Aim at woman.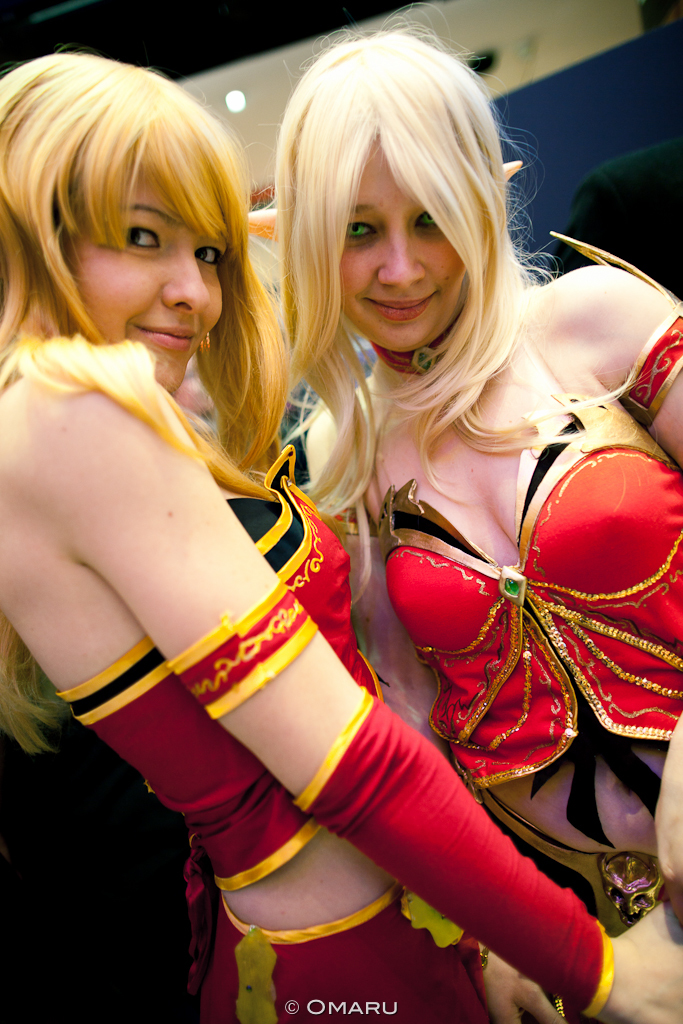
Aimed at (left=0, top=52, right=682, bottom=1023).
